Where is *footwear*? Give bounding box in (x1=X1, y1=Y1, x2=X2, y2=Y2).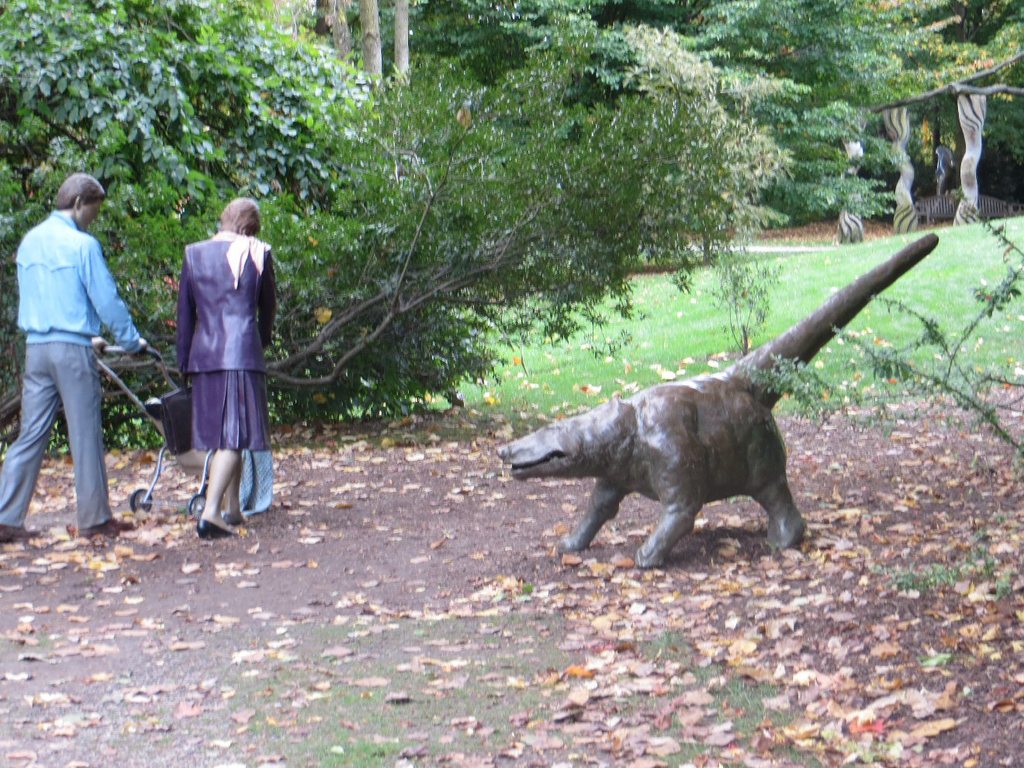
(x1=194, y1=518, x2=230, y2=537).
